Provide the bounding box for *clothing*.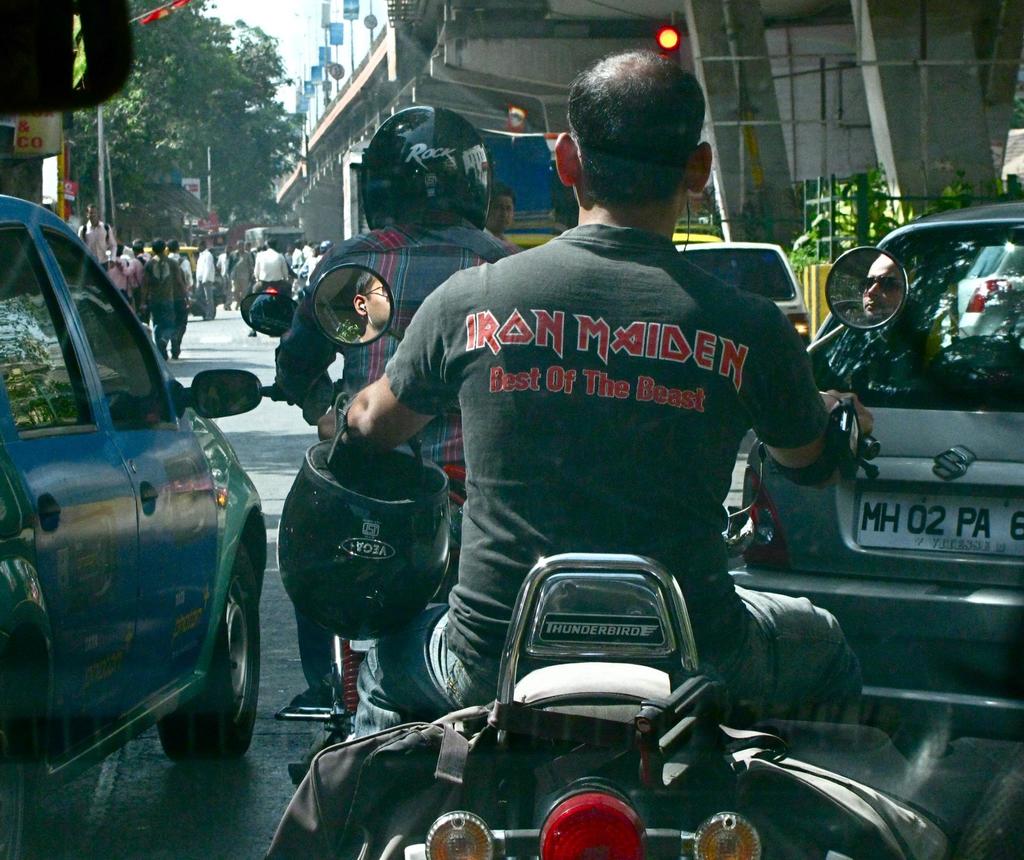
{"x1": 198, "y1": 250, "x2": 221, "y2": 328}.
